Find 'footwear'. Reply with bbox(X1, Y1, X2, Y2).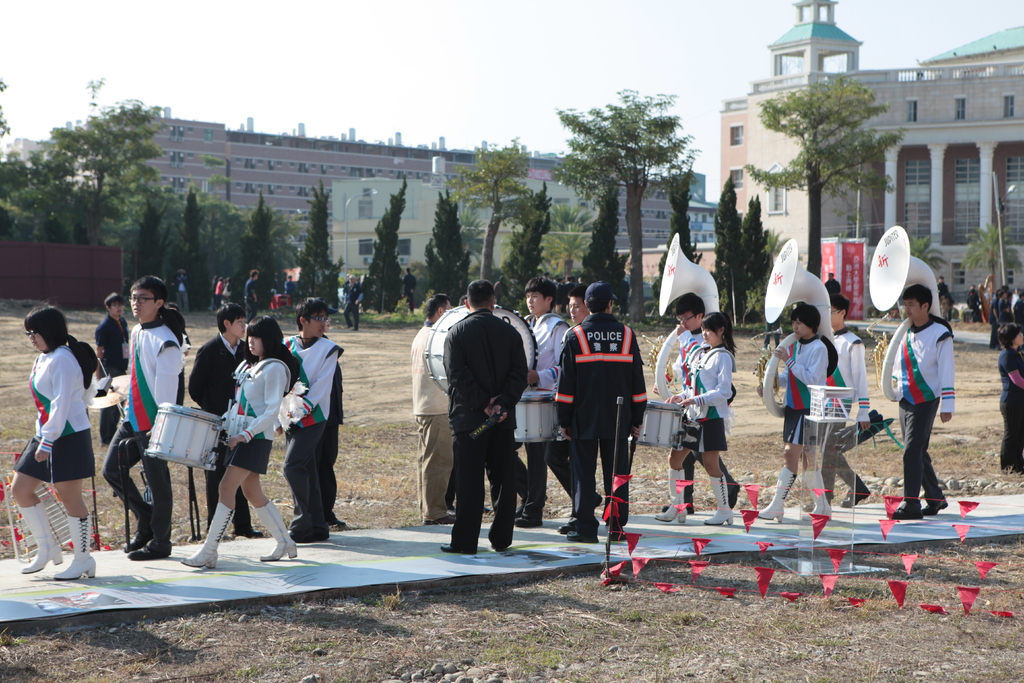
bbox(757, 468, 799, 522).
